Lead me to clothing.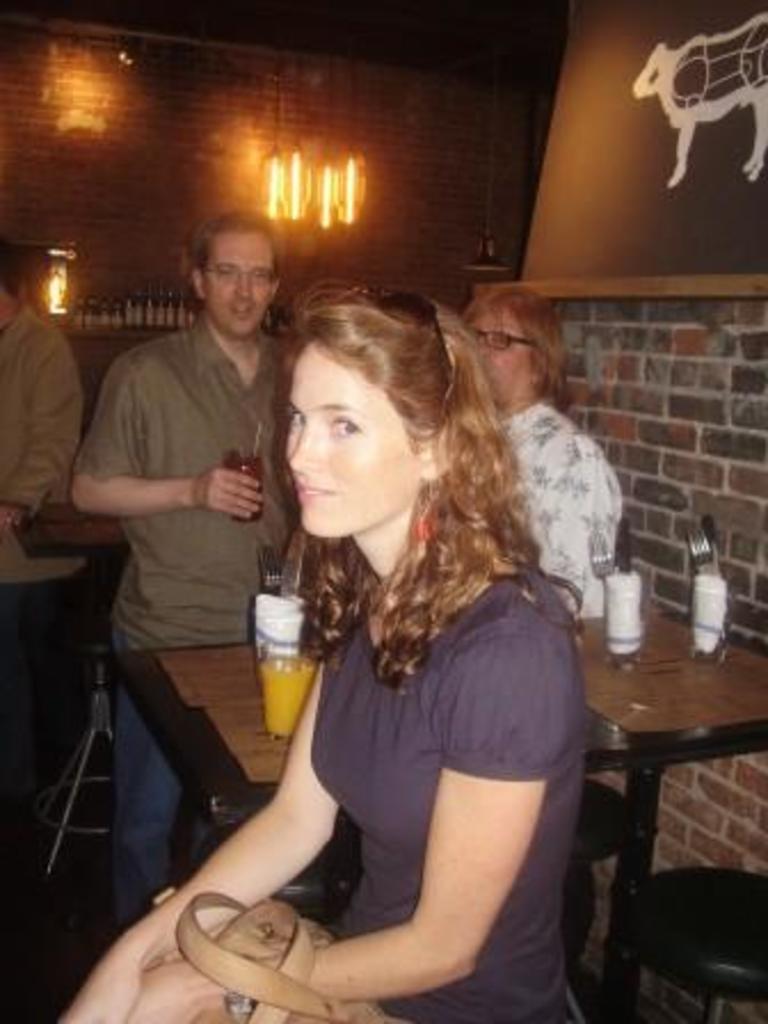
Lead to locate(311, 558, 583, 1022).
